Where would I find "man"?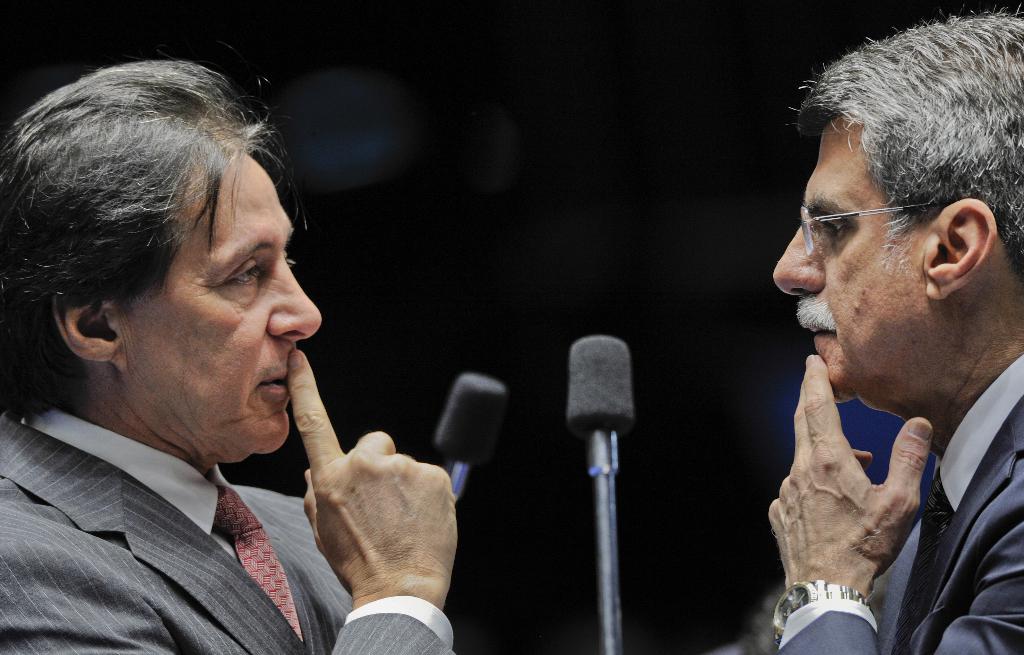
At rect(765, 2, 1023, 654).
